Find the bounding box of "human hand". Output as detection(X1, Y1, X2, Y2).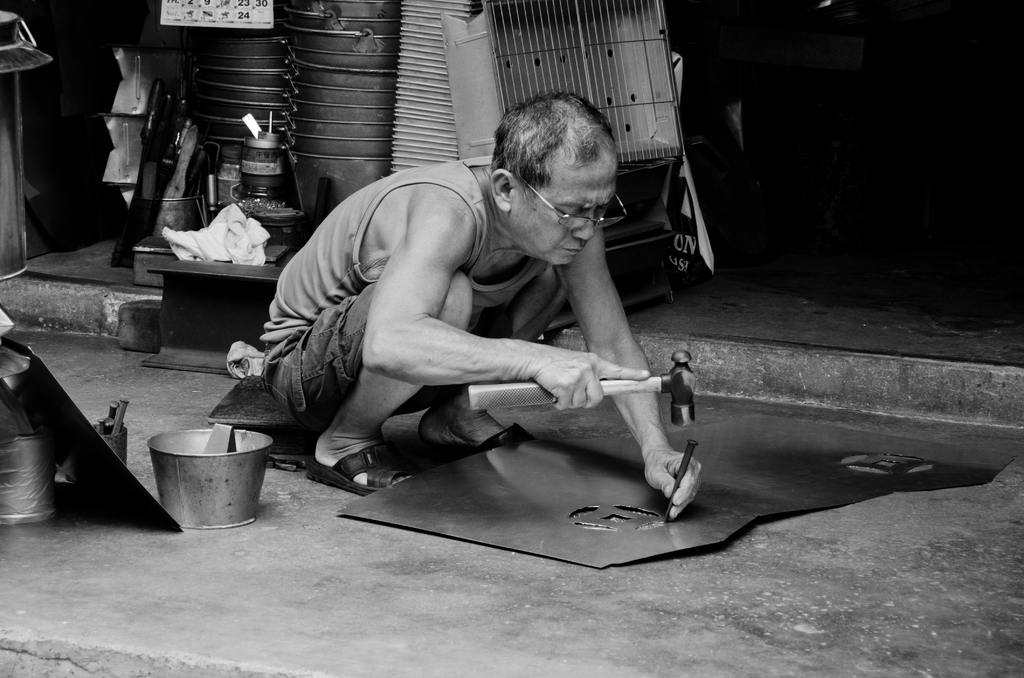
detection(499, 342, 610, 419).
